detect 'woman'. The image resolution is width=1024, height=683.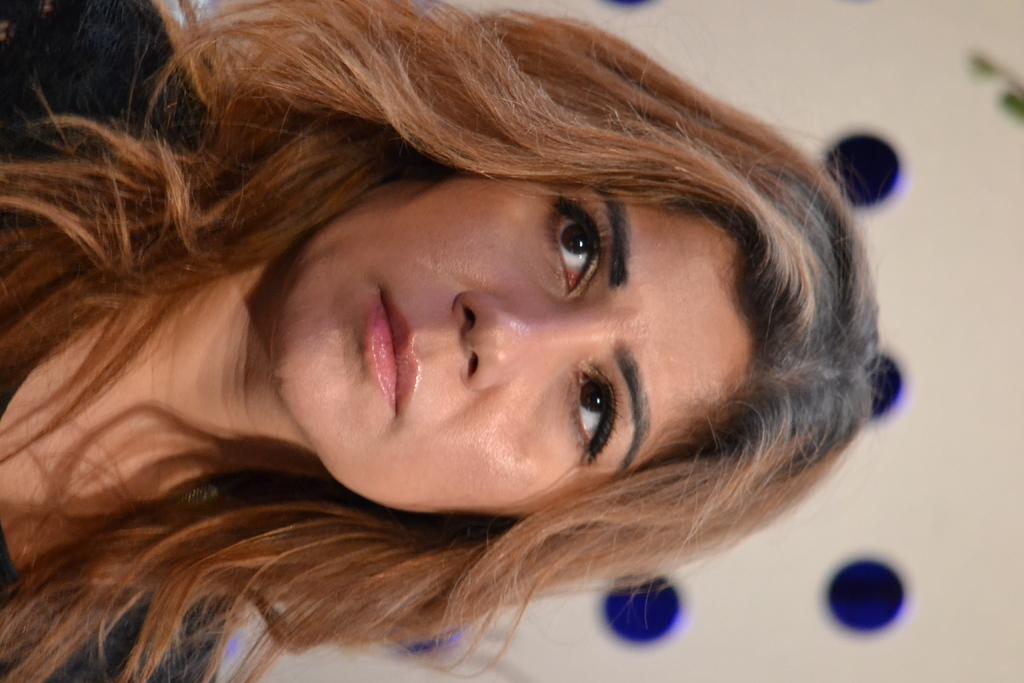
10 24 931 660.
